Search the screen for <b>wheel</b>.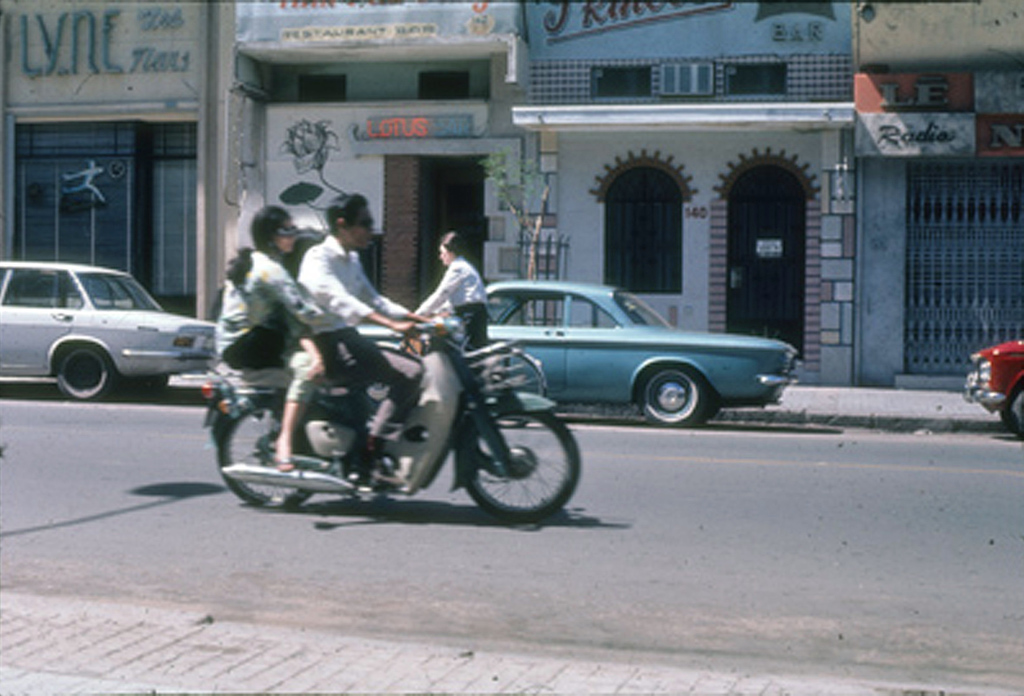
Found at select_region(639, 367, 710, 438).
